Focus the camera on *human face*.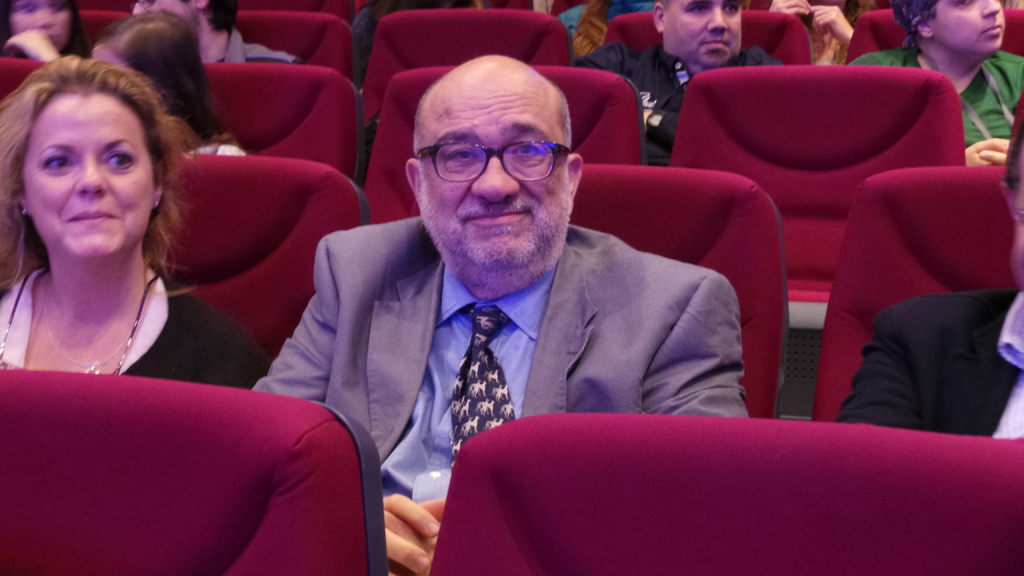
Focus region: bbox=(17, 64, 160, 260).
